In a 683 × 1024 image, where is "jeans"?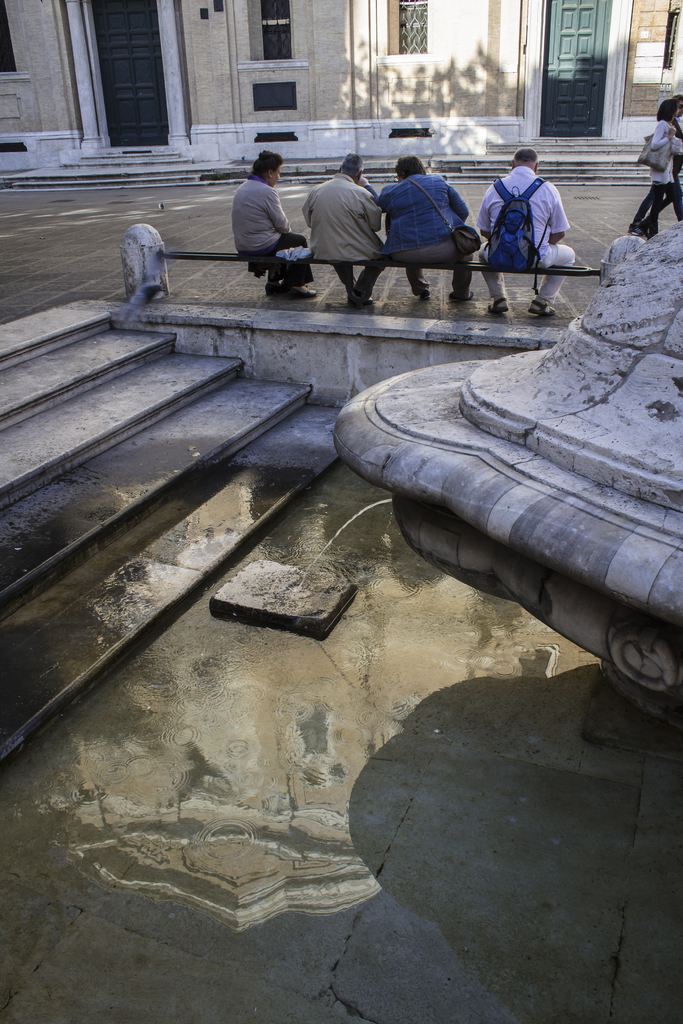
bbox=(253, 225, 314, 286).
